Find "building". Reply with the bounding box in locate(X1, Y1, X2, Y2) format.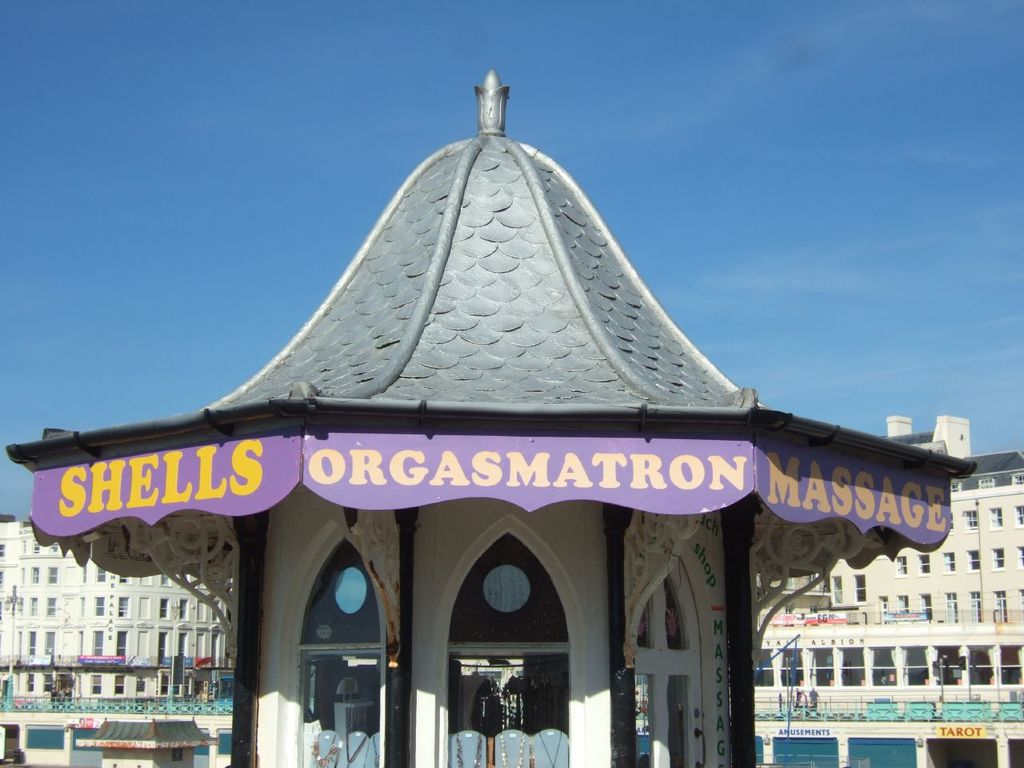
locate(0, 70, 978, 767).
